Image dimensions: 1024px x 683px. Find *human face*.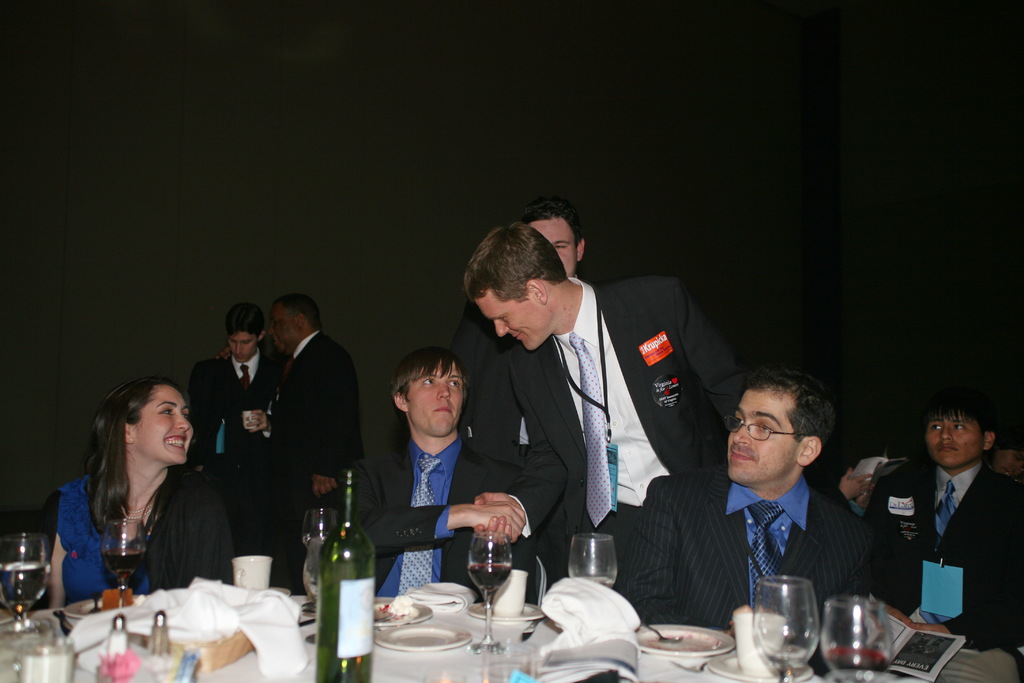
{"x1": 476, "y1": 288, "x2": 551, "y2": 350}.
